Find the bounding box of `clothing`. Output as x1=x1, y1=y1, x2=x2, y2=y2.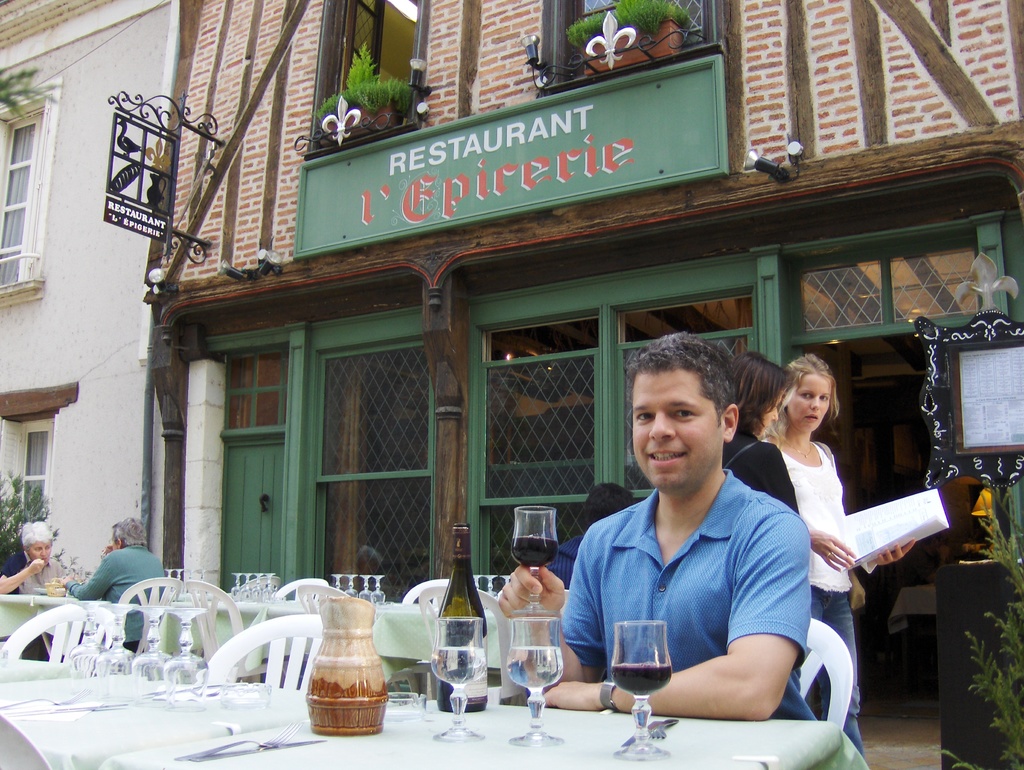
x1=63, y1=545, x2=165, y2=652.
